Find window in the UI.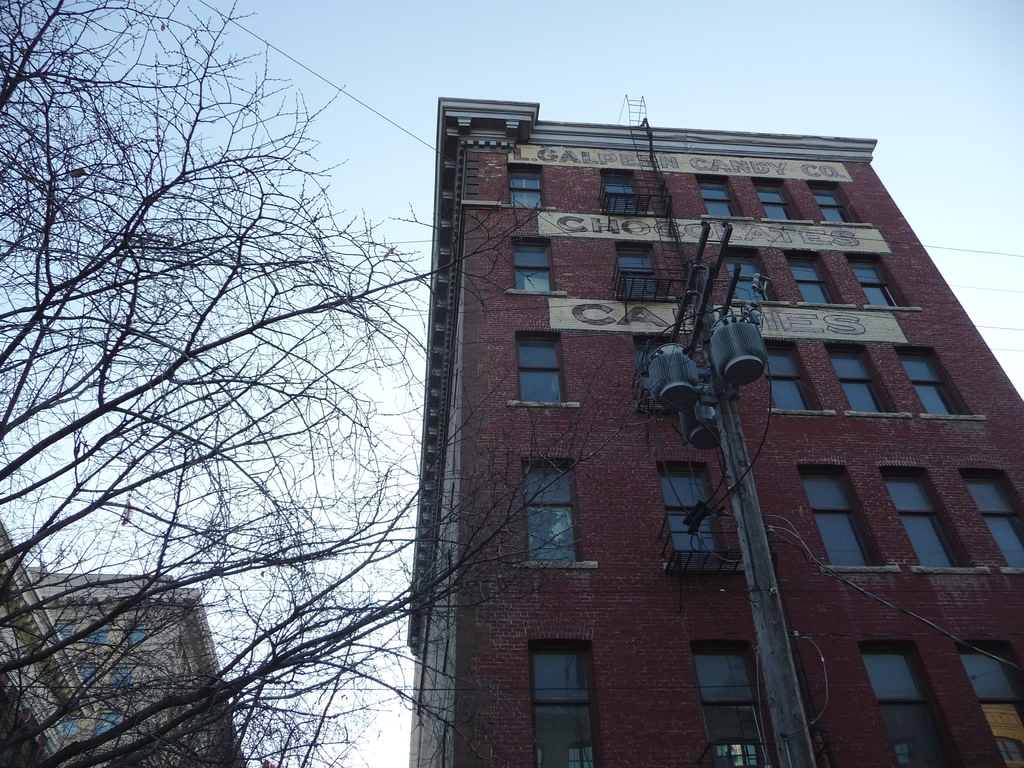
UI element at {"x1": 505, "y1": 169, "x2": 545, "y2": 204}.
